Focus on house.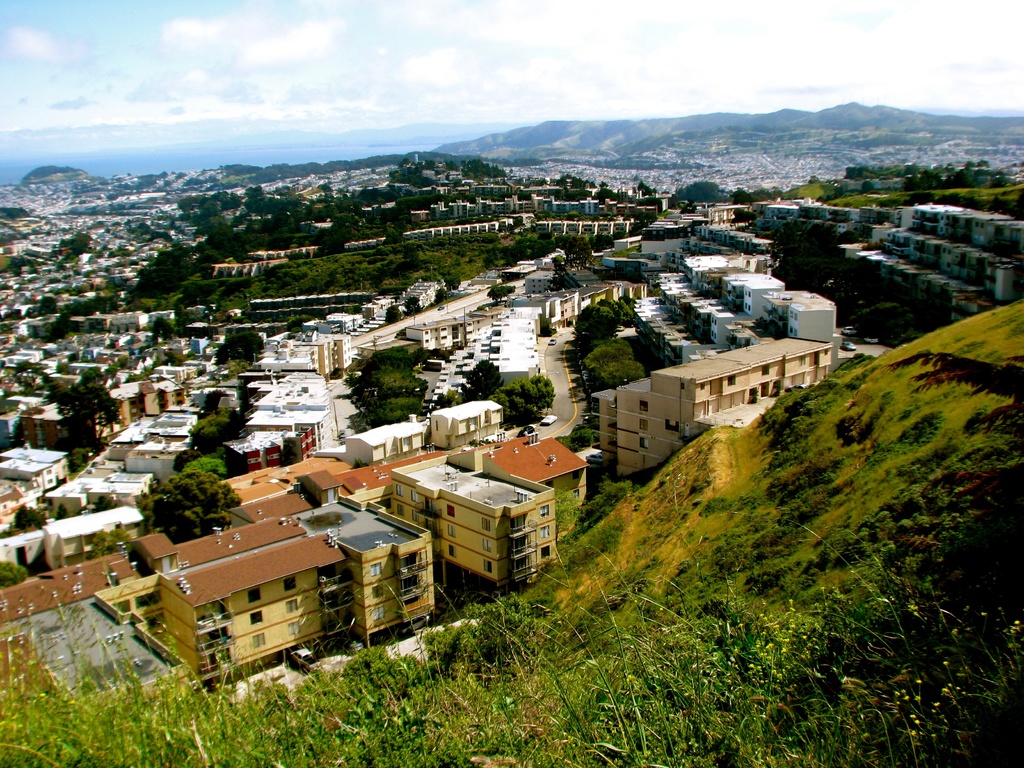
Focused at (x1=81, y1=305, x2=104, y2=331).
